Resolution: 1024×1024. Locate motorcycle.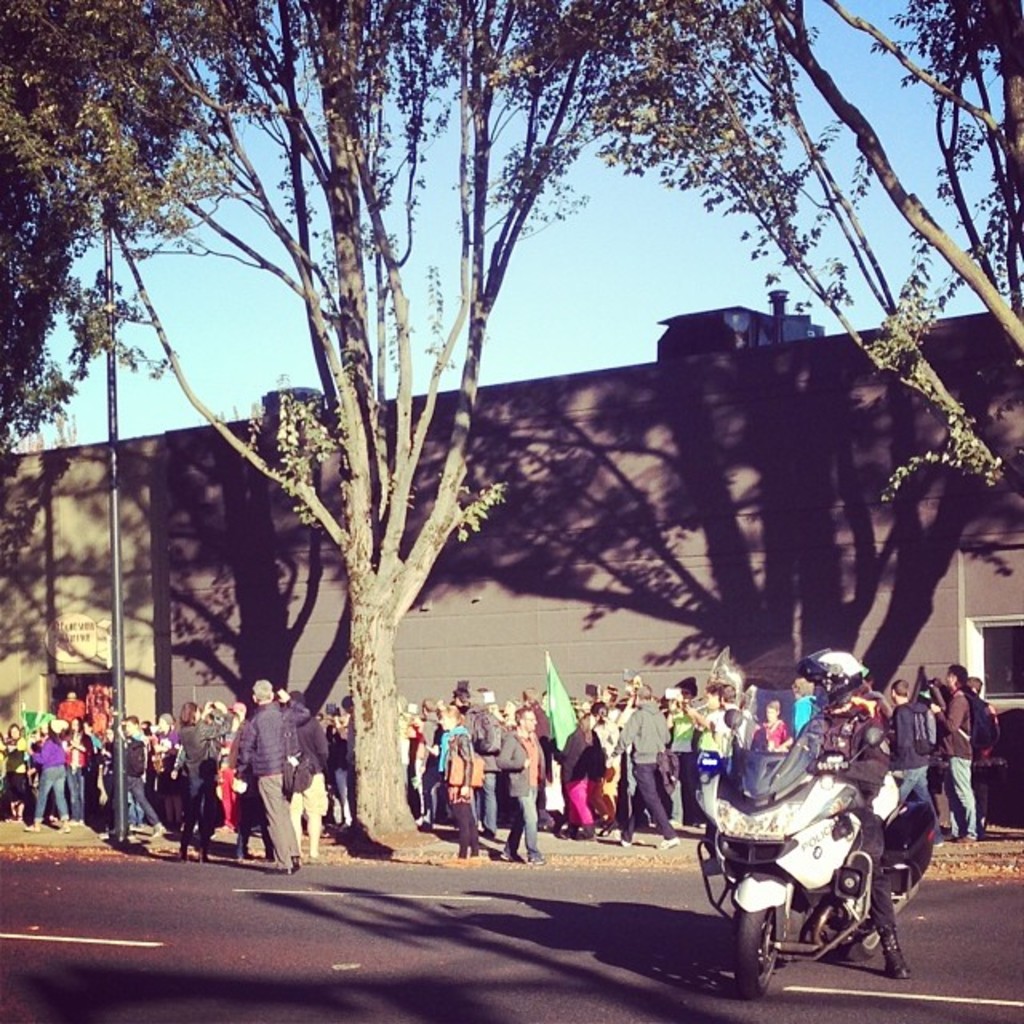
702:714:938:998.
